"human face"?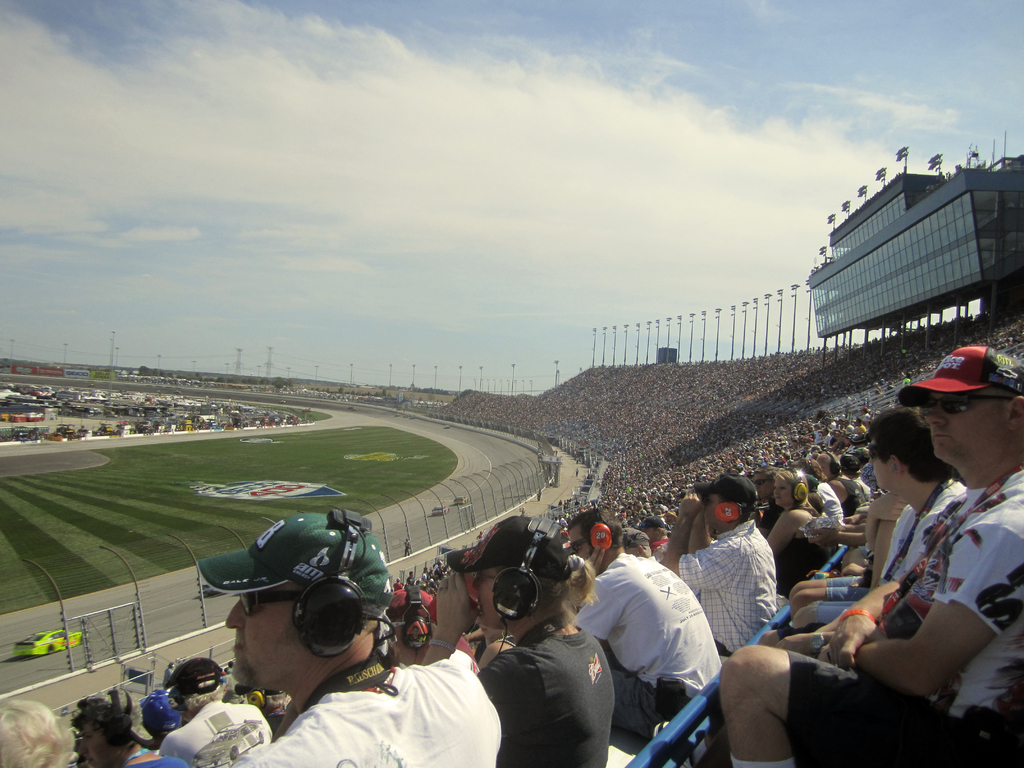
[74,719,118,766]
